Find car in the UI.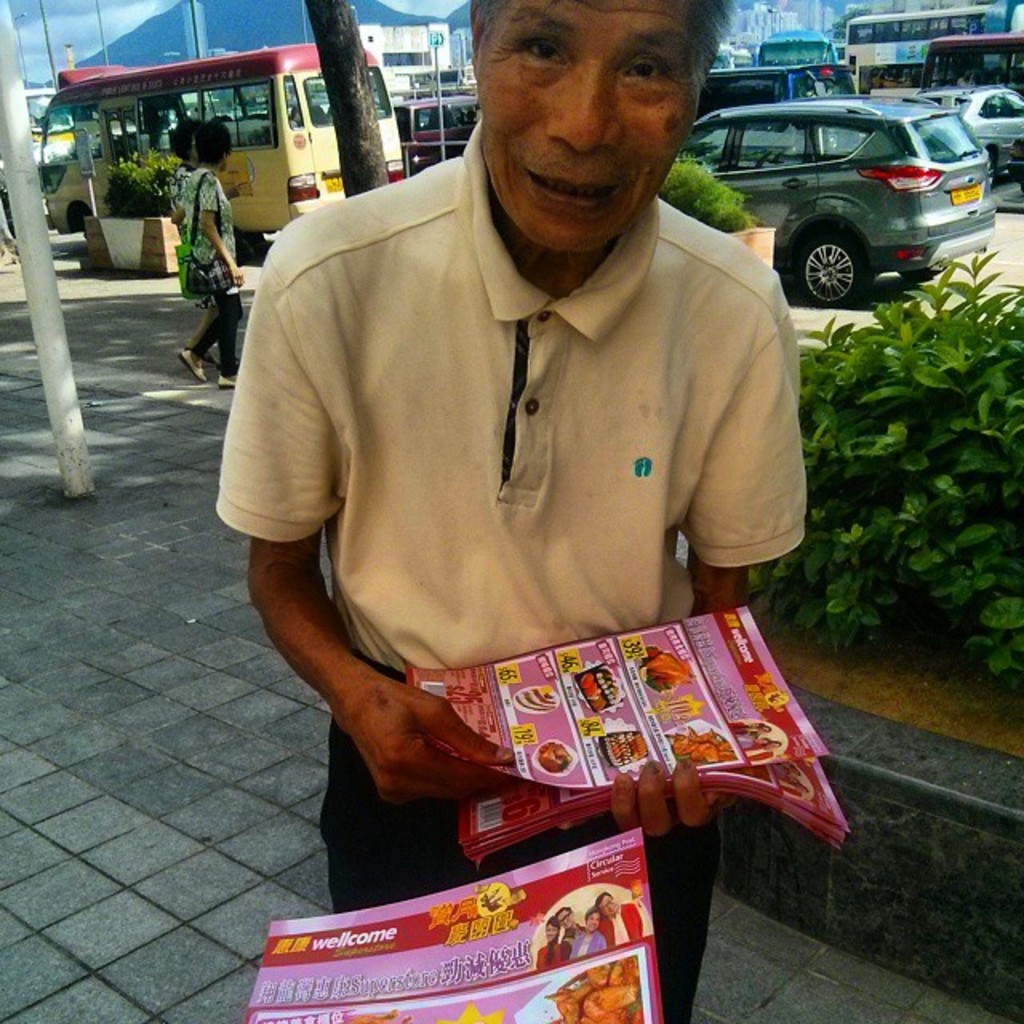
UI element at [918,83,1022,187].
